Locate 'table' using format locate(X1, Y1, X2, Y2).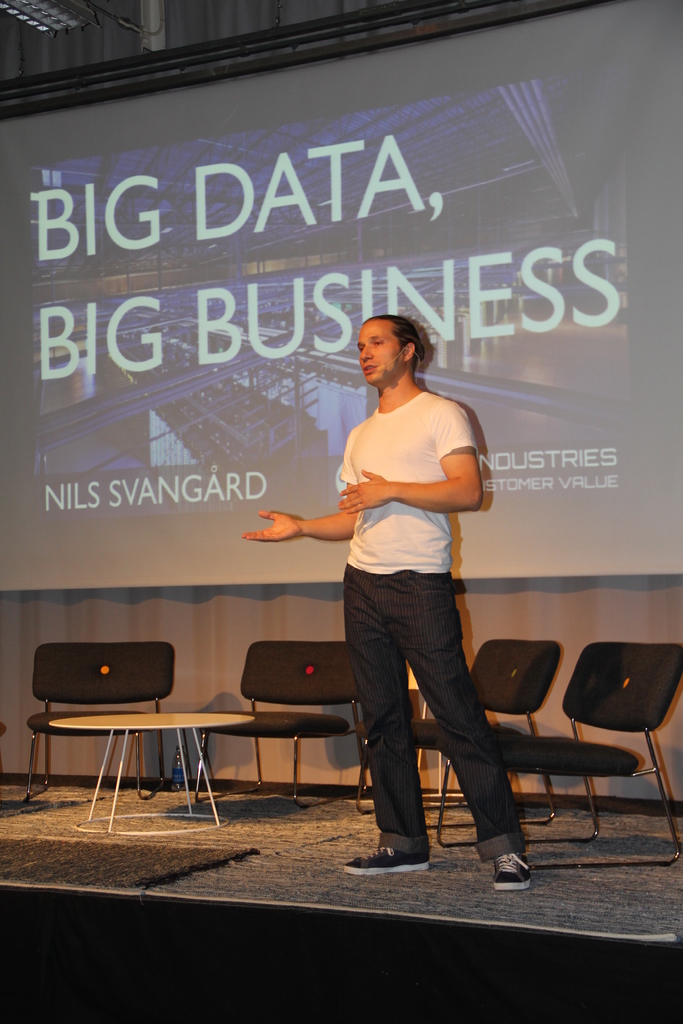
locate(48, 714, 257, 840).
